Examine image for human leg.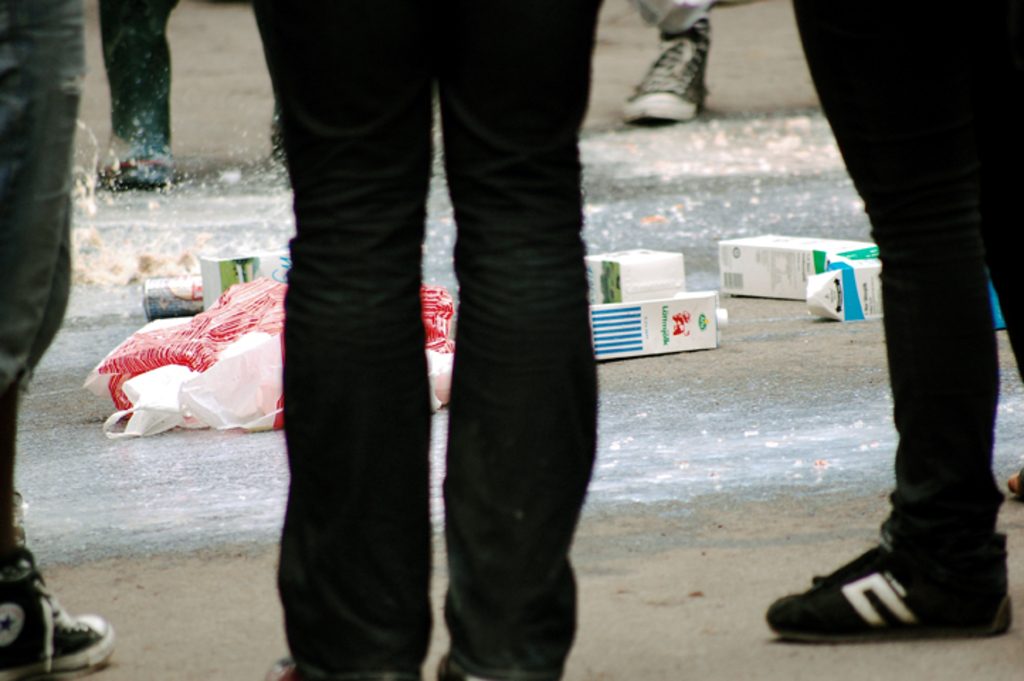
Examination result: select_region(987, 0, 1023, 491).
